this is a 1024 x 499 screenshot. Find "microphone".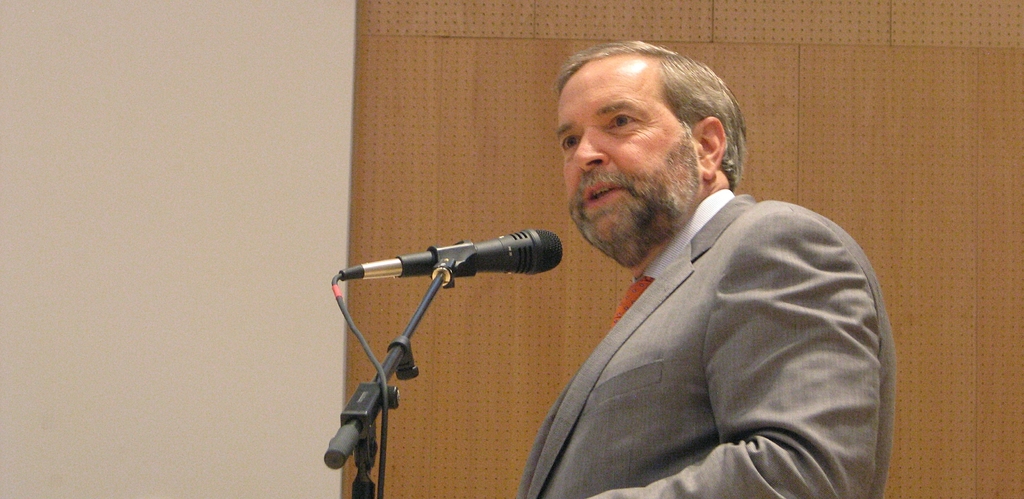
Bounding box: pyautogui.locateOnScreen(309, 223, 575, 283).
